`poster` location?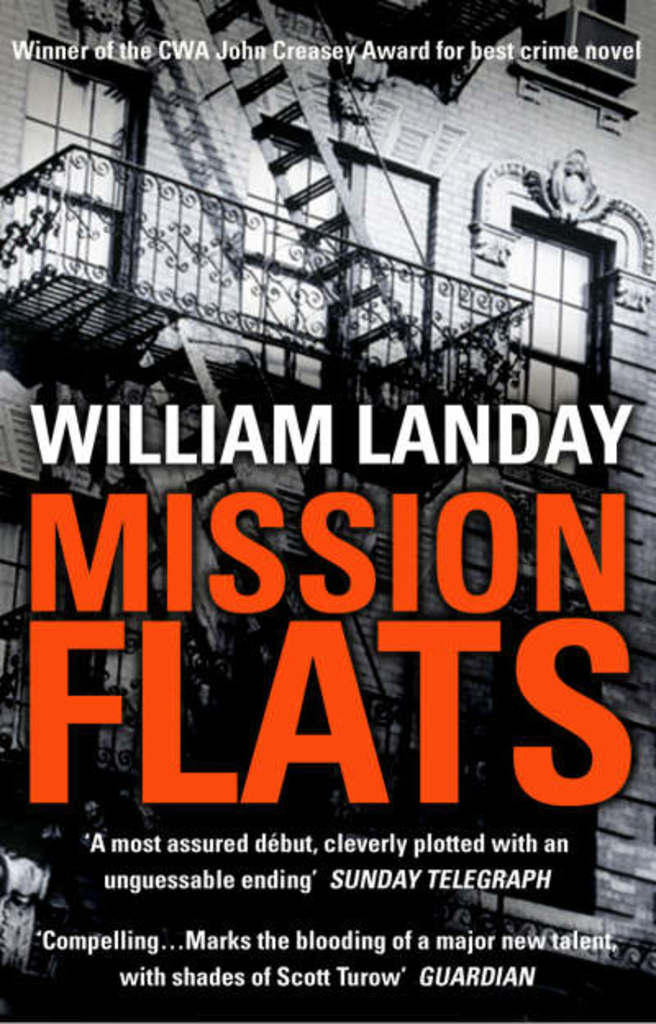
0,0,654,1022
